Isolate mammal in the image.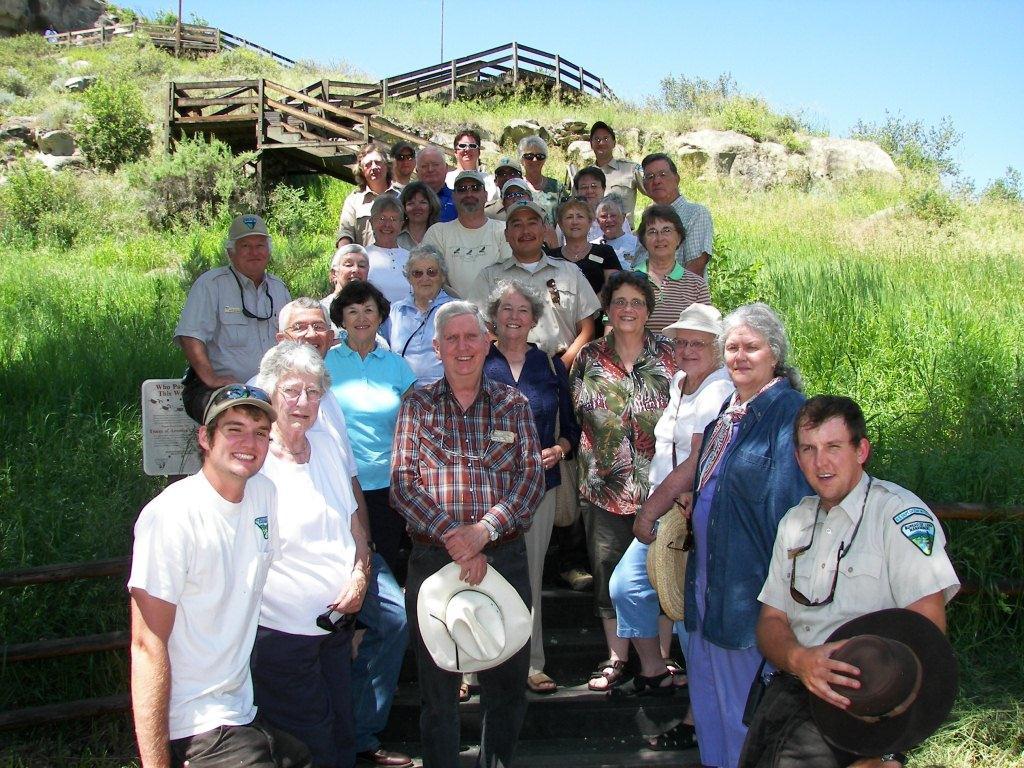
Isolated region: 743 392 962 767.
